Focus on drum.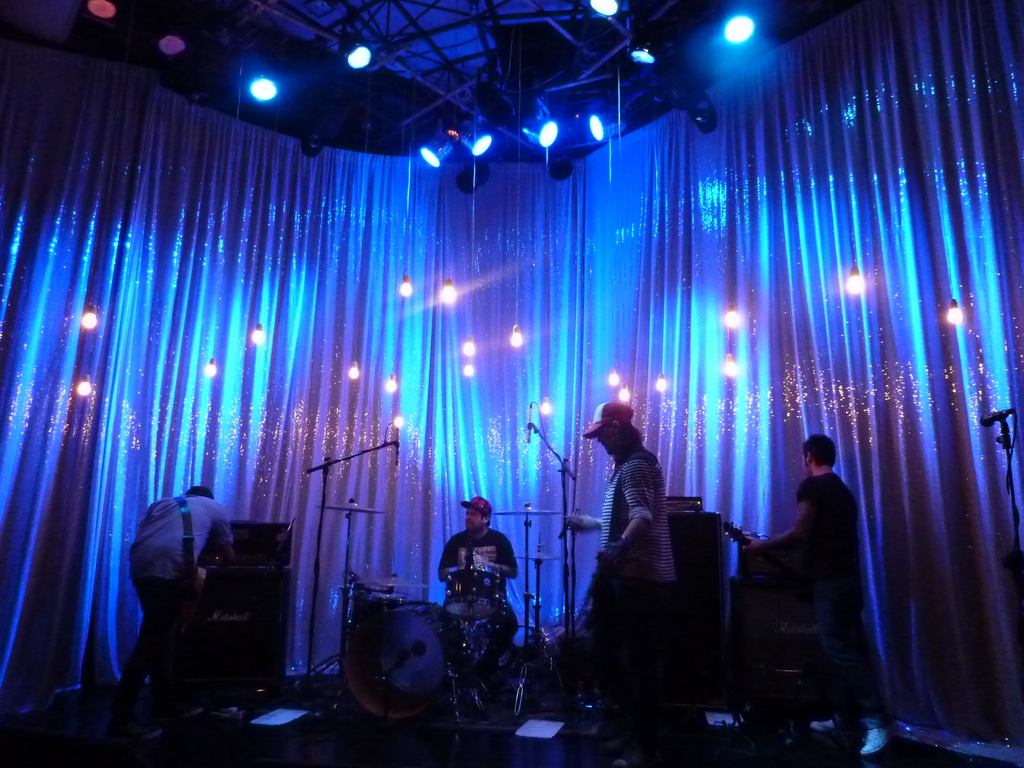
Focused at [354, 587, 413, 611].
